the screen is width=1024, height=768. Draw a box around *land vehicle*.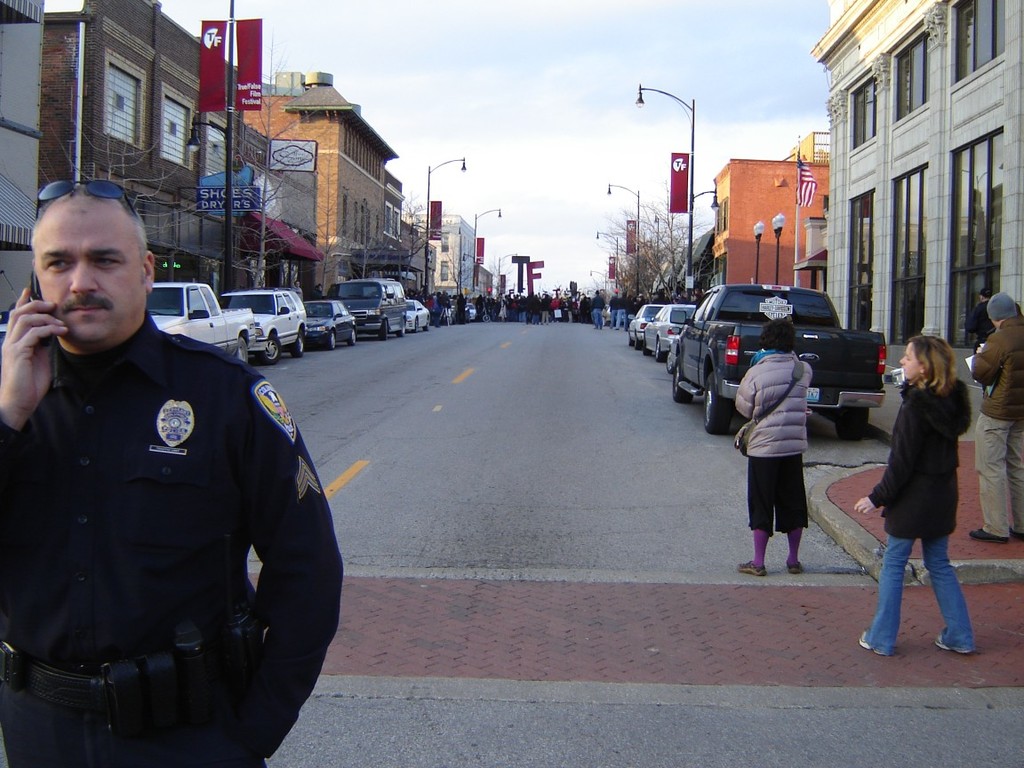
select_region(327, 277, 409, 340).
